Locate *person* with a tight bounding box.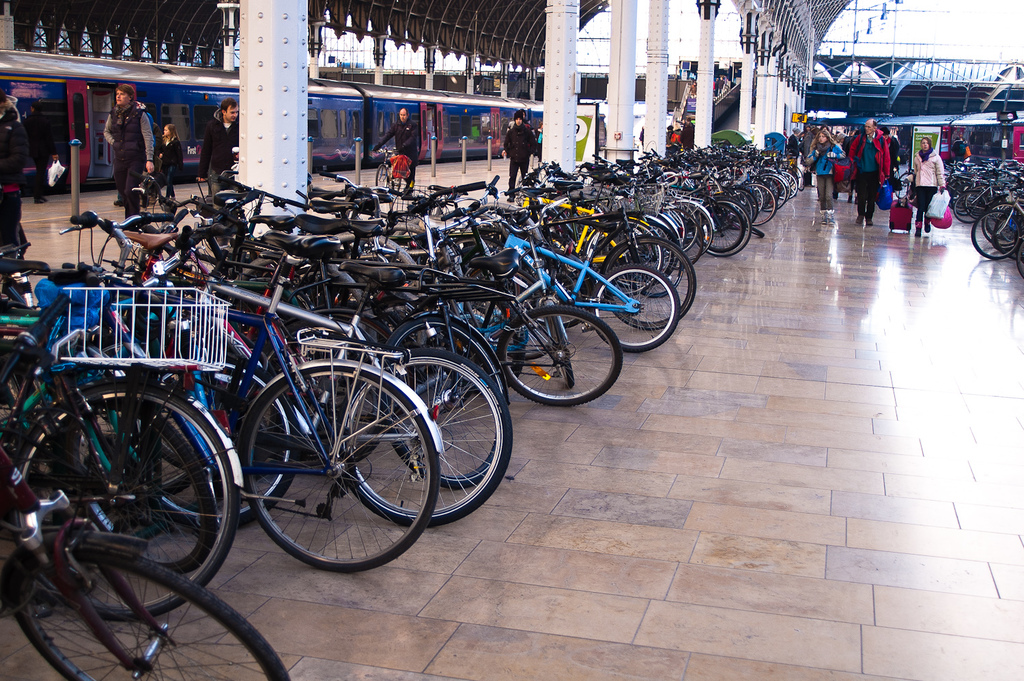
crop(97, 82, 151, 217).
